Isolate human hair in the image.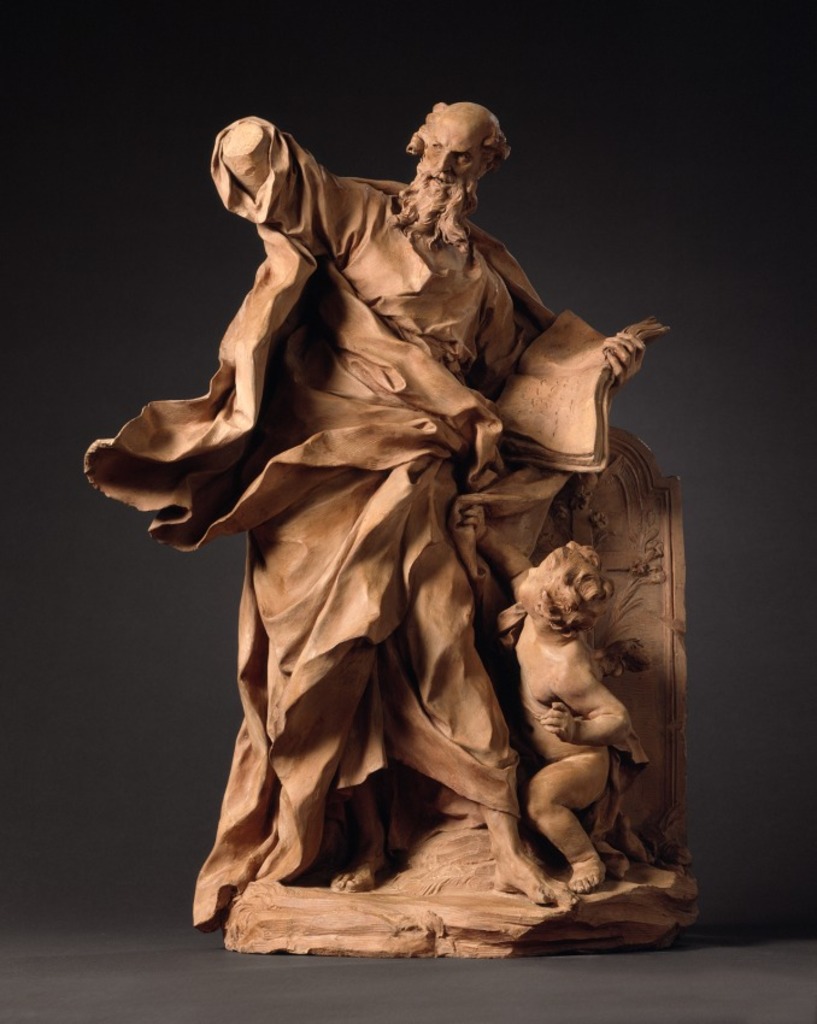
Isolated region: [405,87,511,189].
